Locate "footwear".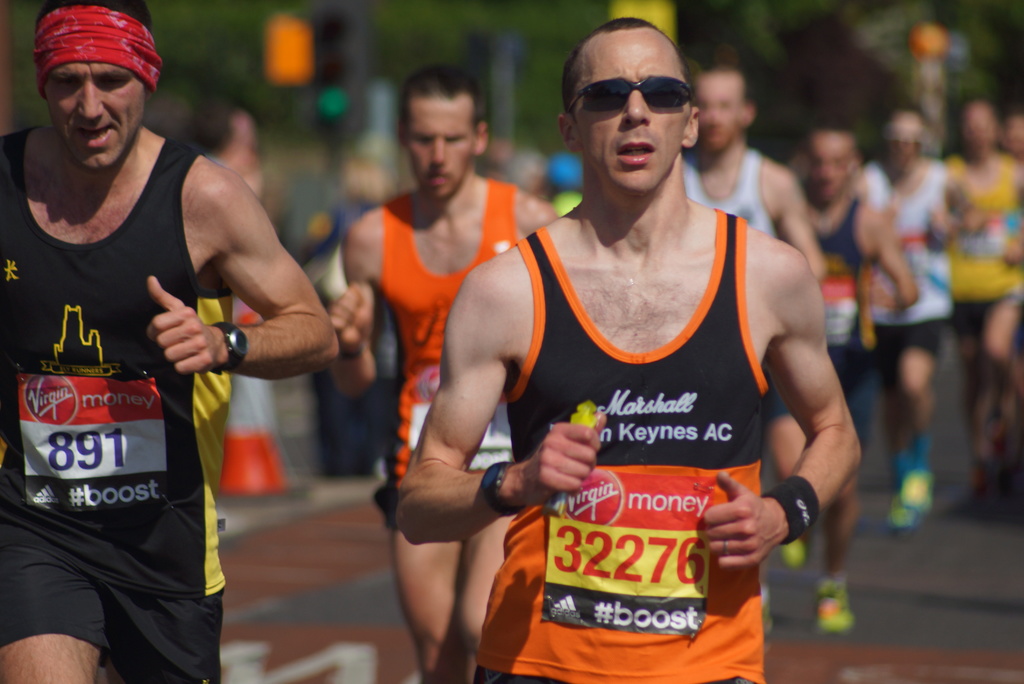
Bounding box: Rect(758, 594, 774, 642).
